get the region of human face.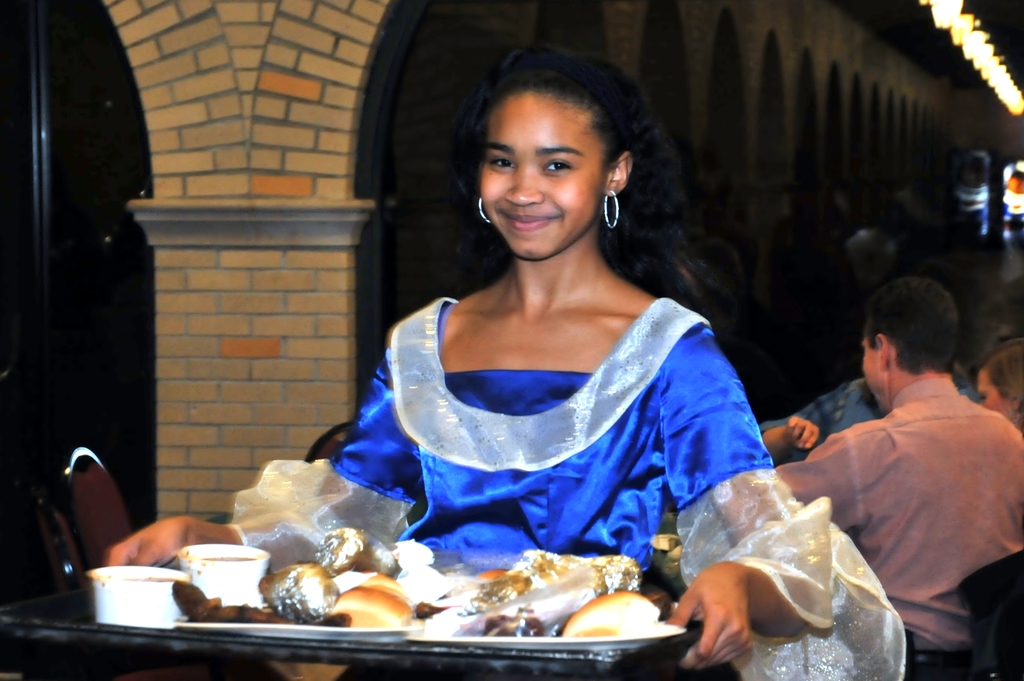
[left=977, top=363, right=1016, bottom=415].
